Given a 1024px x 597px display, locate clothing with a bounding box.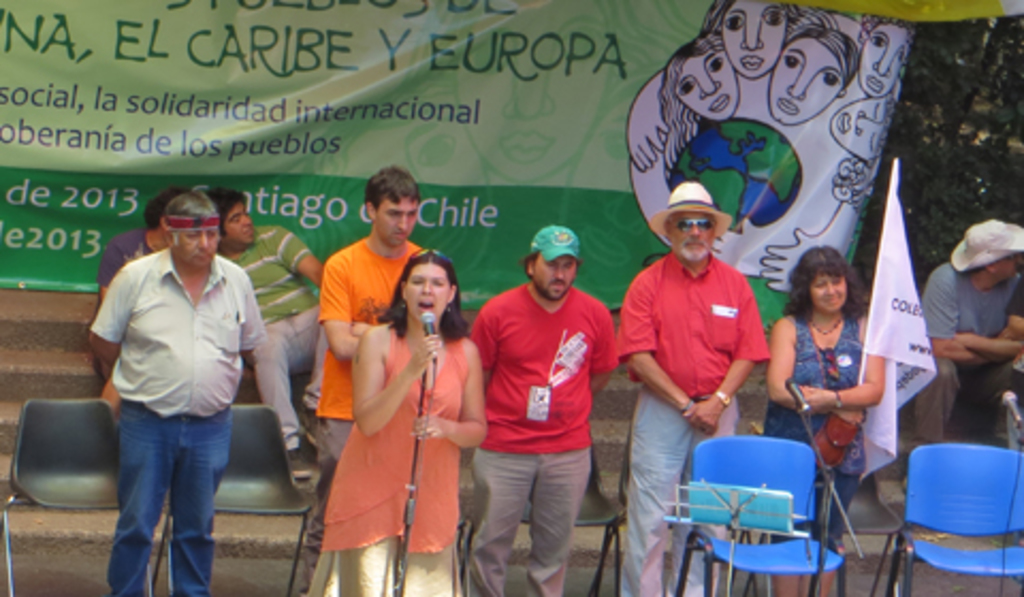
Located: <region>85, 252, 267, 595</region>.
